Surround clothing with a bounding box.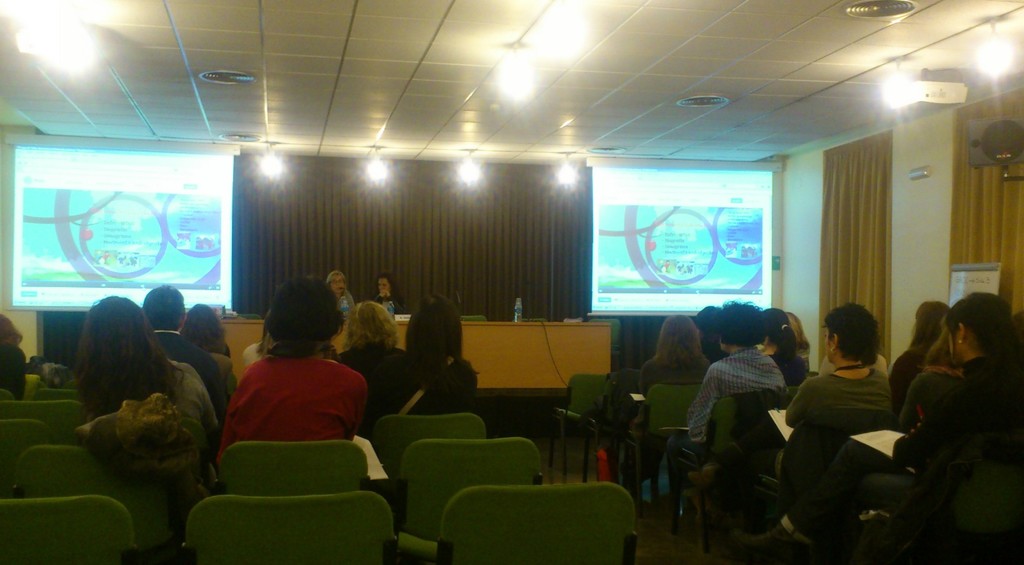
l=779, t=376, r=897, b=486.
